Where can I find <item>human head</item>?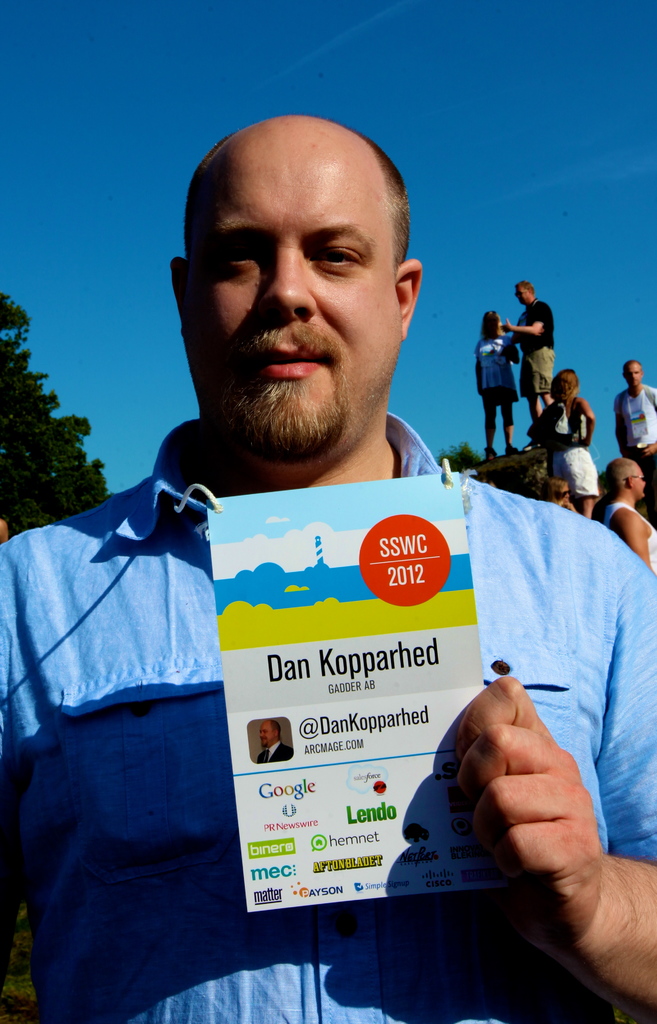
You can find it at 618, 360, 648, 389.
